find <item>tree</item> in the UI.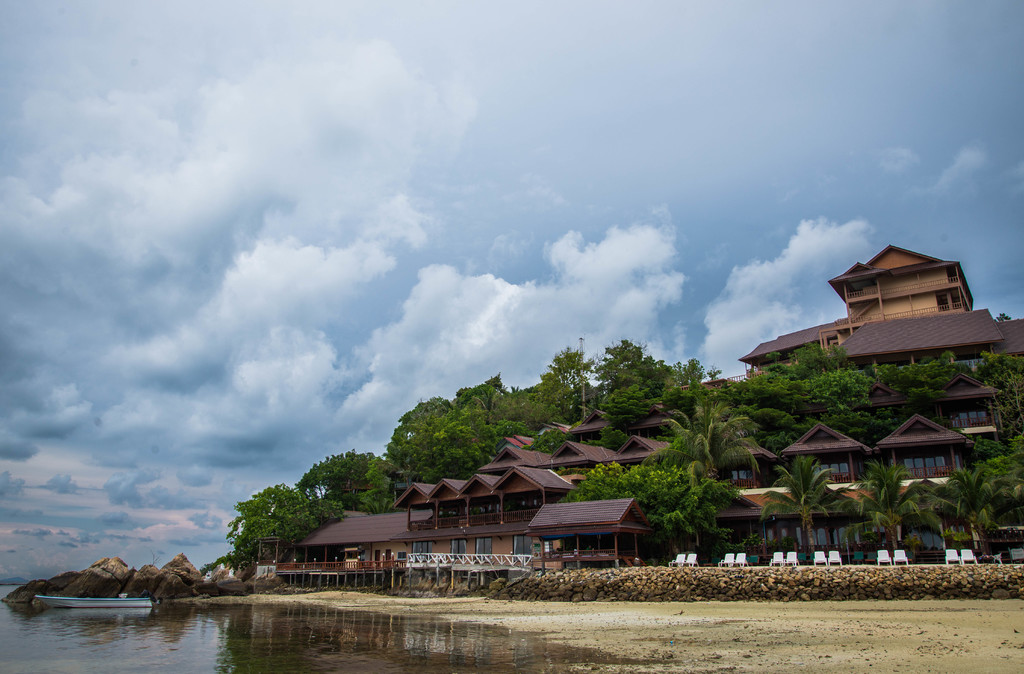
UI element at locate(515, 351, 590, 411).
